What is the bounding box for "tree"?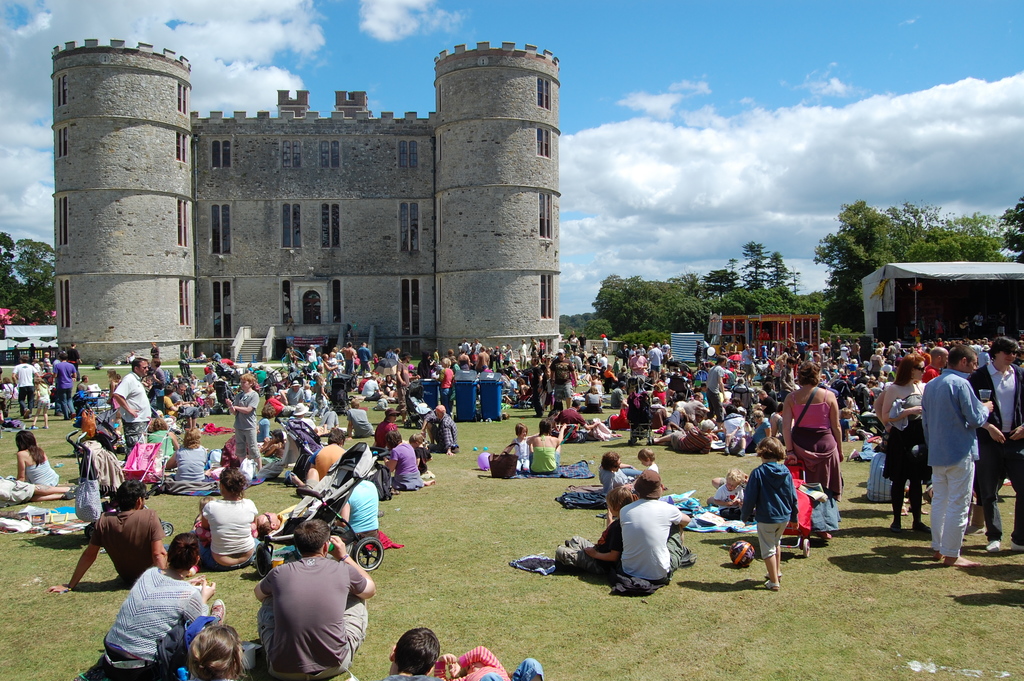
box(0, 231, 58, 343).
